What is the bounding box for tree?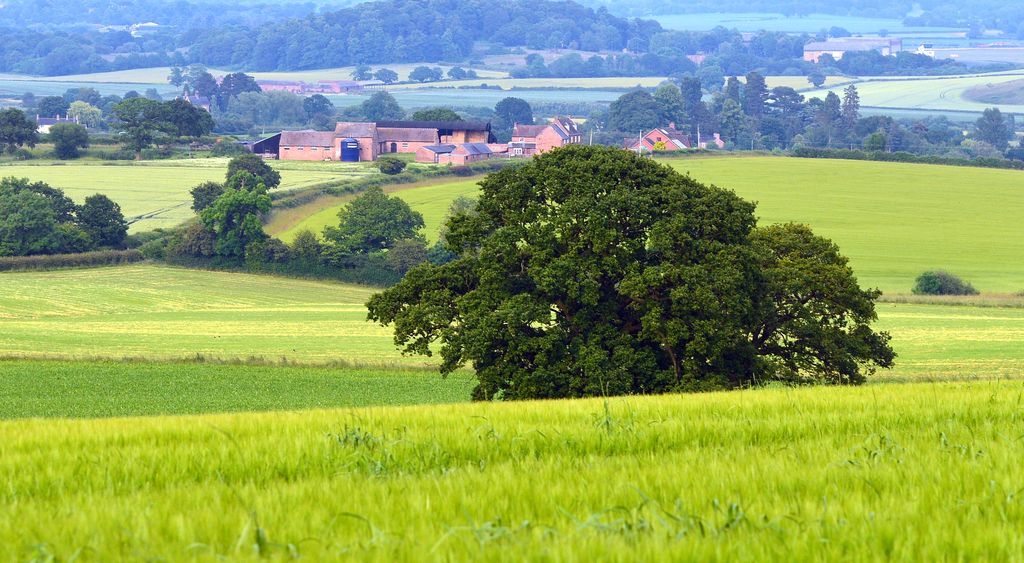
box(224, 152, 287, 191).
